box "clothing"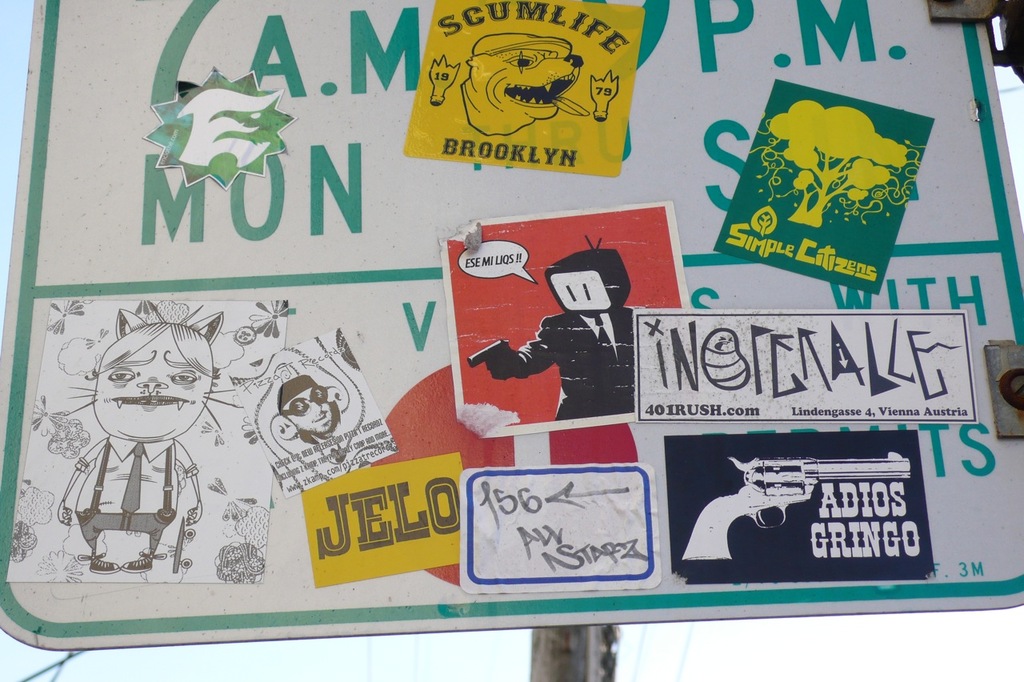
<bbox>515, 309, 630, 419</bbox>
